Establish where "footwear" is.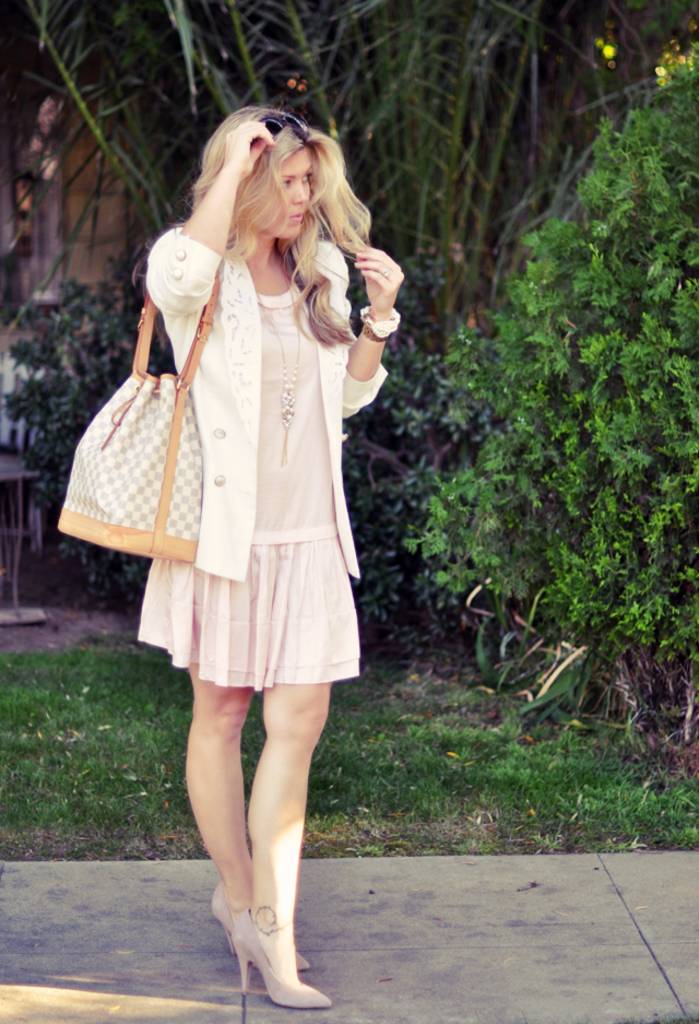
Established at 208:884:313:975.
